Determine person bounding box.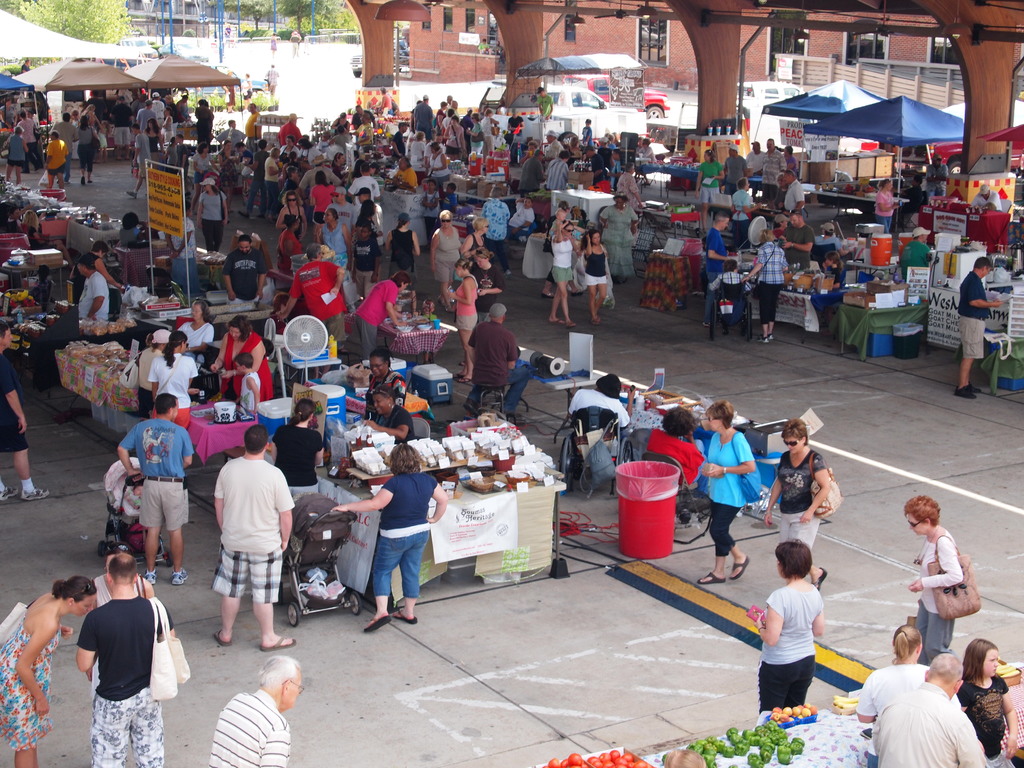
Determined: bbox=(113, 392, 194, 585).
